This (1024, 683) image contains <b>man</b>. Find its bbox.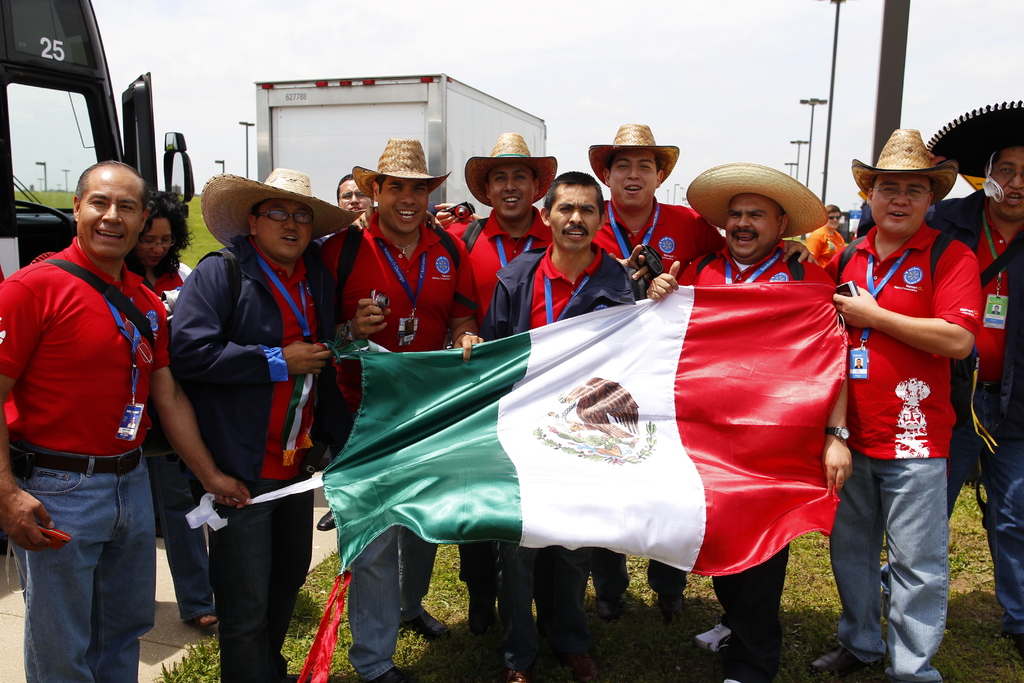
crop(476, 171, 638, 682).
